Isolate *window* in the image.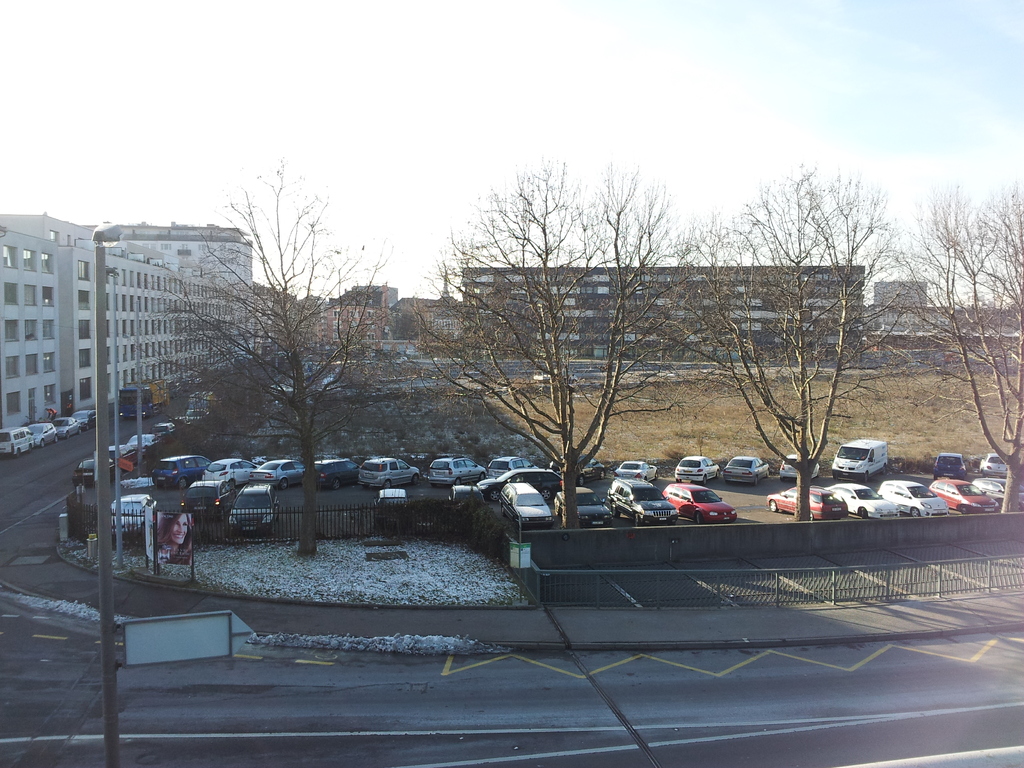
Isolated region: select_region(80, 383, 92, 401).
